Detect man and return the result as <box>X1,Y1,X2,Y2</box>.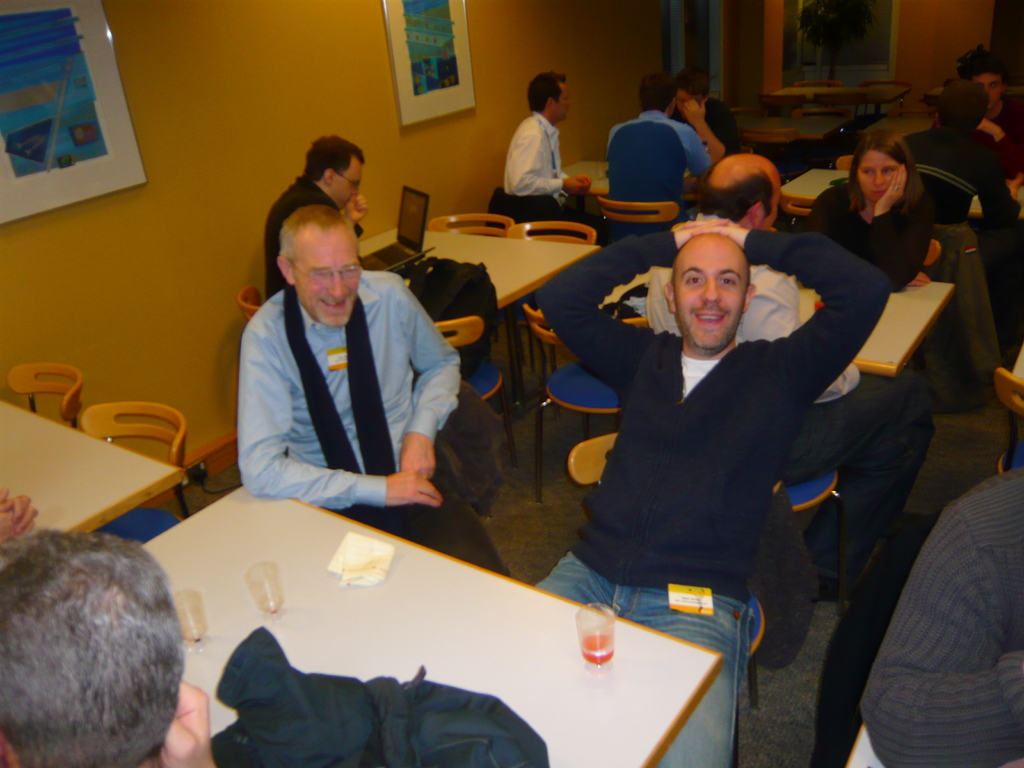
<box>672,63,744,165</box>.
